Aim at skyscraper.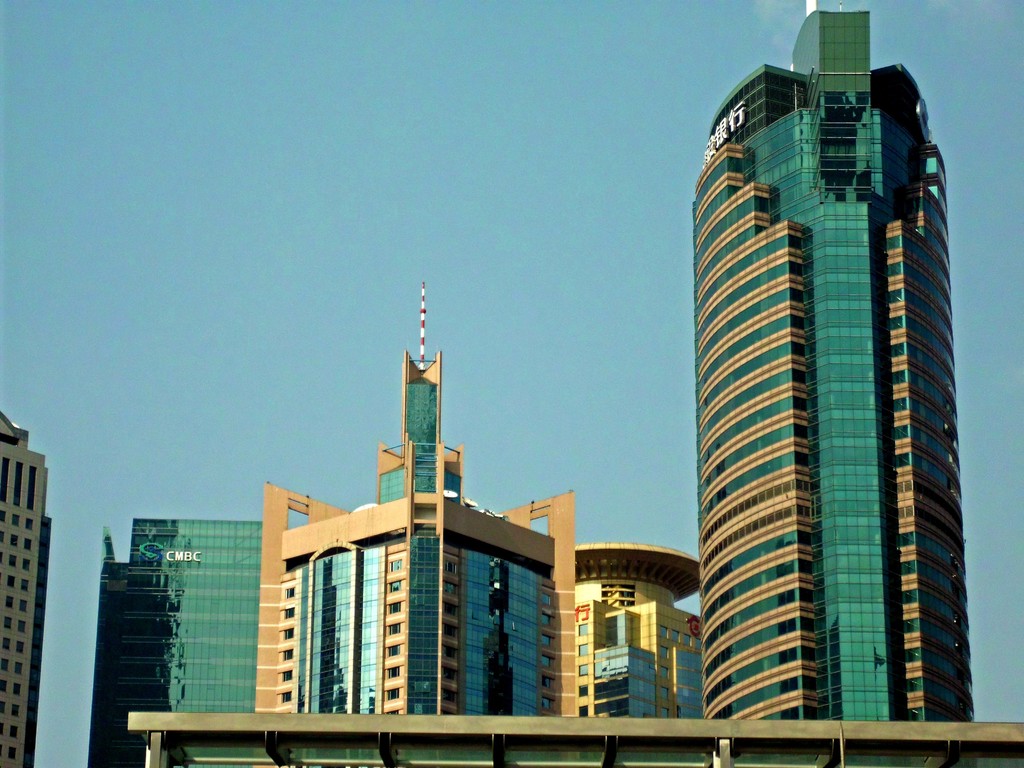
Aimed at [left=83, top=509, right=255, bottom=767].
